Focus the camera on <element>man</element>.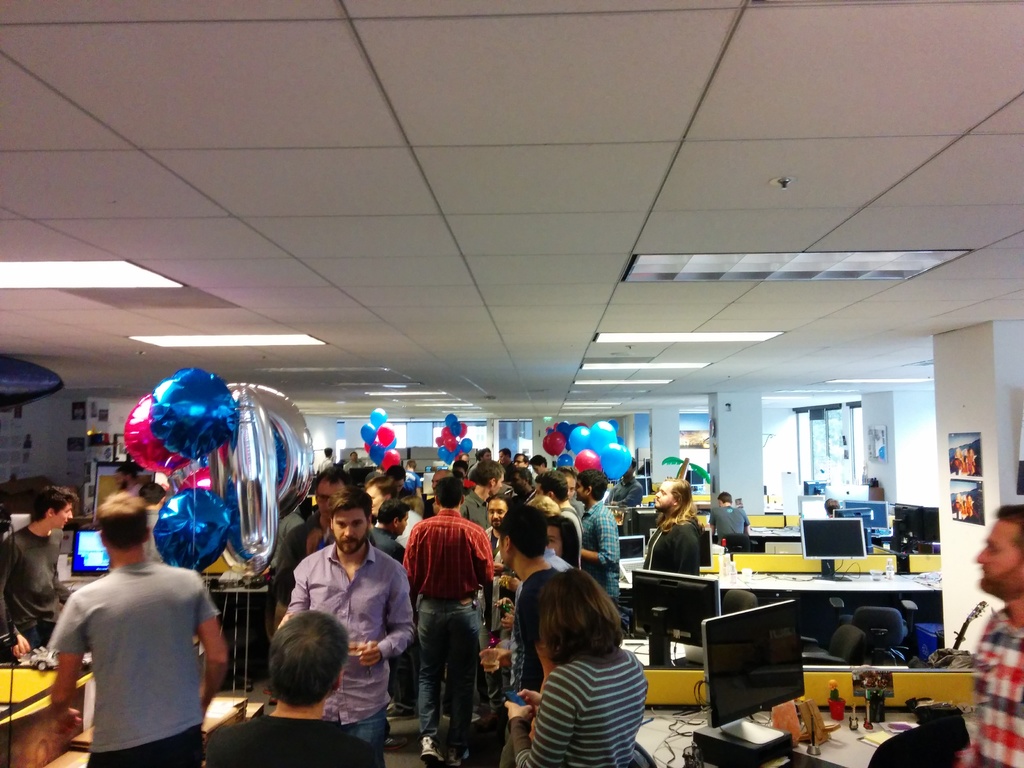
Focus region: (x1=0, y1=486, x2=77, y2=662).
